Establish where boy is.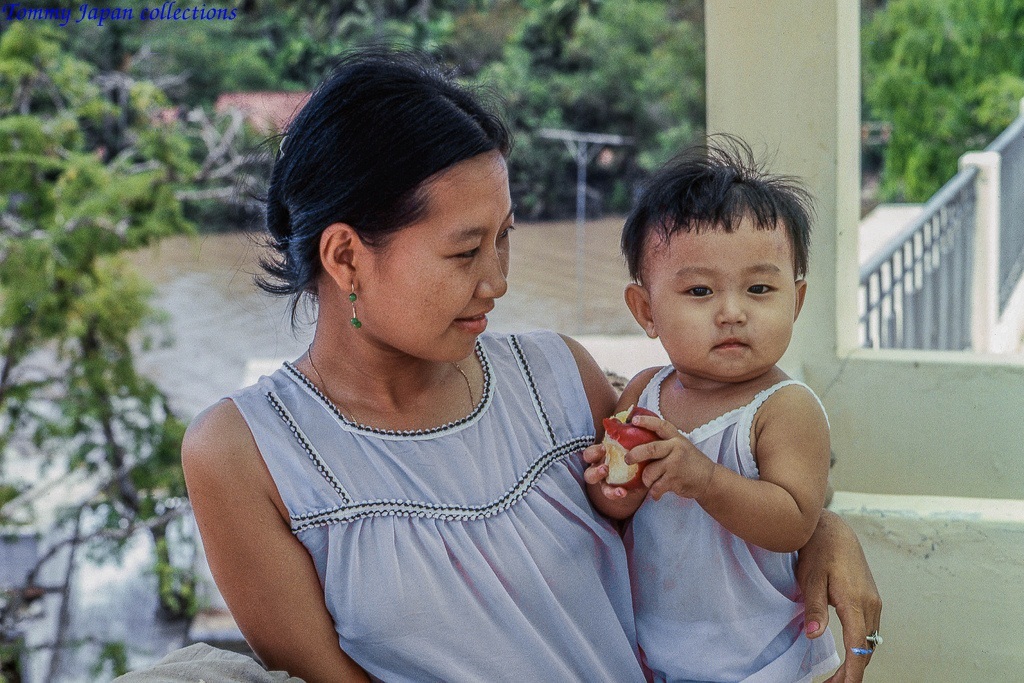
Established at left=575, top=127, right=838, bottom=682.
